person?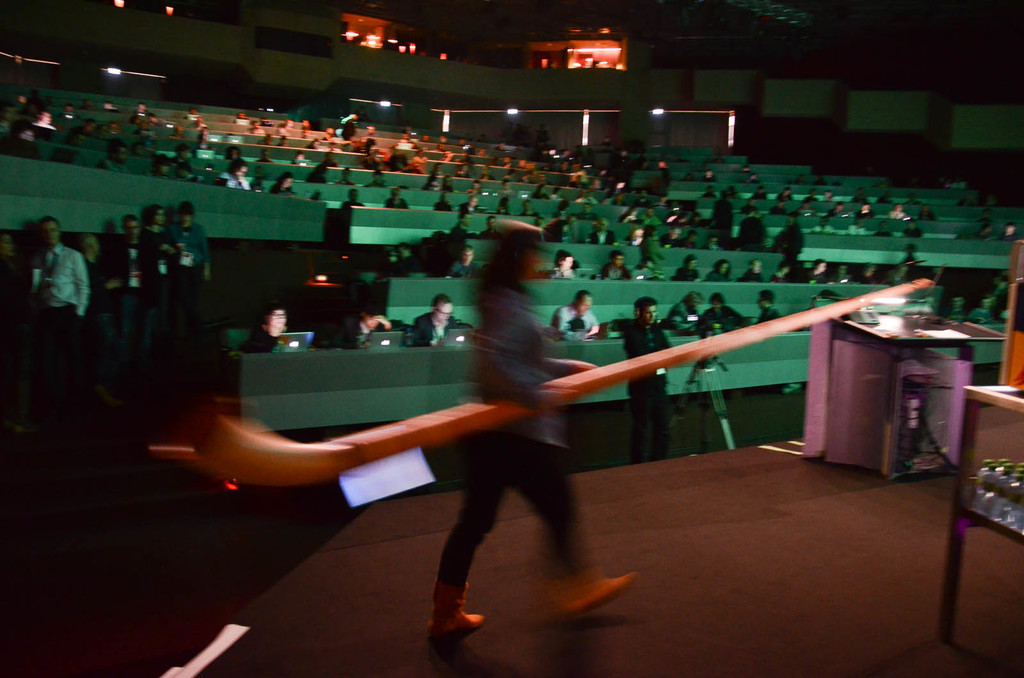
{"x1": 552, "y1": 251, "x2": 575, "y2": 281}
